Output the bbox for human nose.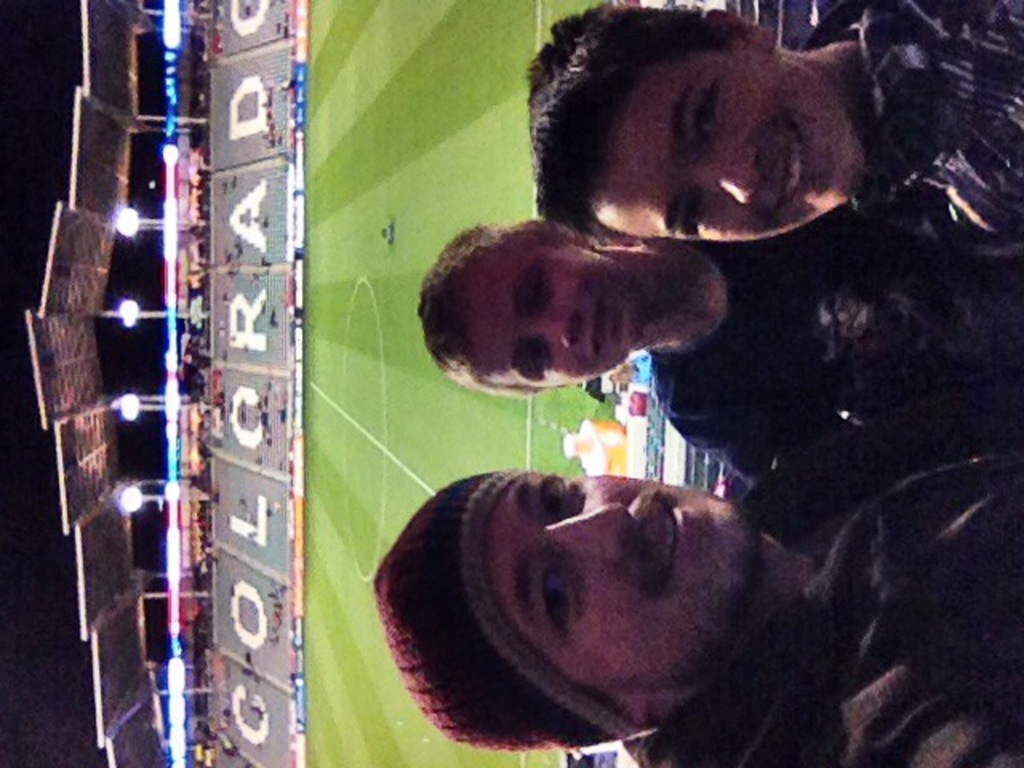
bbox(690, 144, 758, 205).
